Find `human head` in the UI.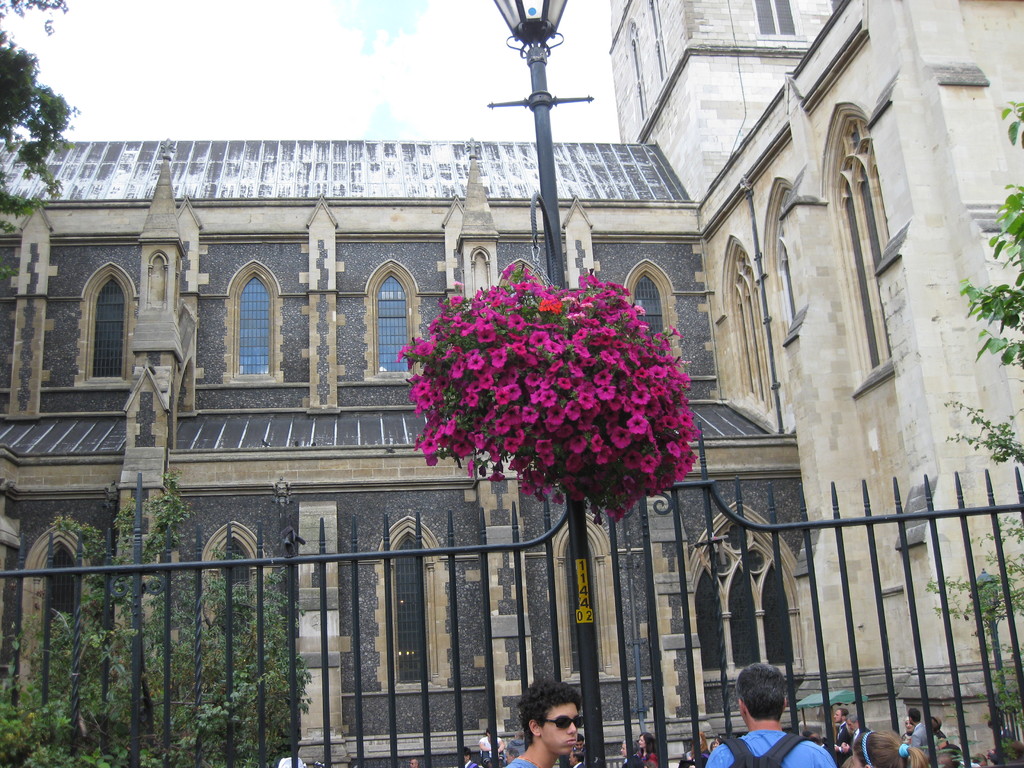
UI element at bbox(516, 689, 591, 767).
